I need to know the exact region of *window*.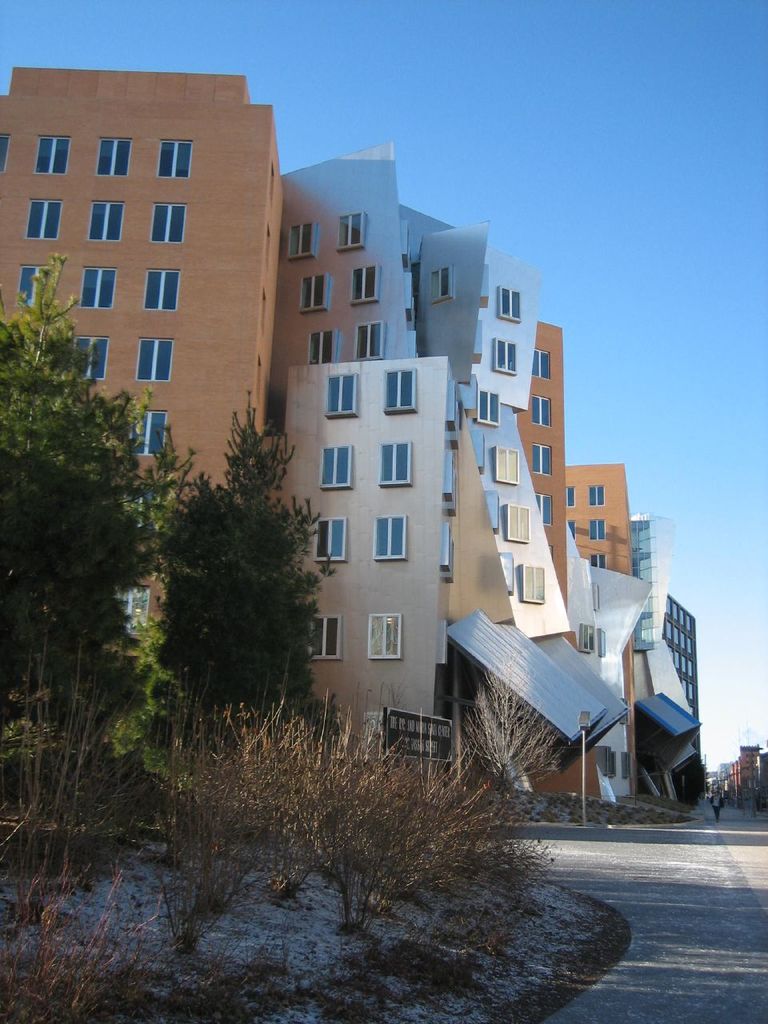
Region: [x1=531, y1=445, x2=554, y2=478].
